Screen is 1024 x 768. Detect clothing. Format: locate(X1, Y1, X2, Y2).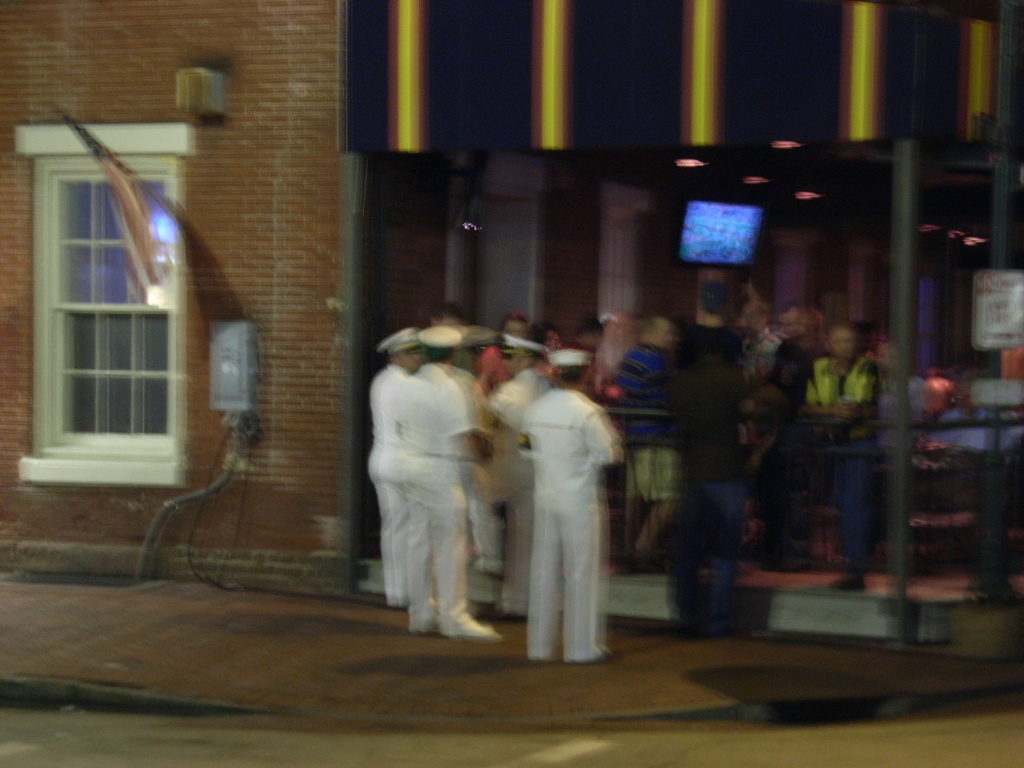
locate(362, 317, 493, 638).
